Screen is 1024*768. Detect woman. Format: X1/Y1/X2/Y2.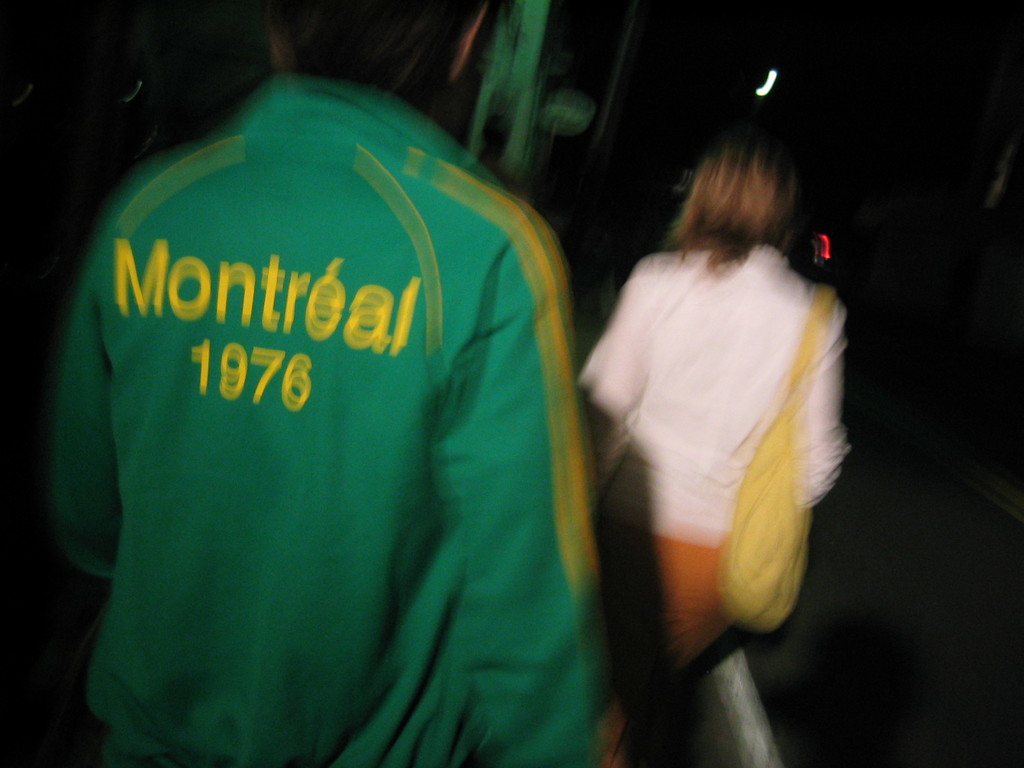
579/129/858/767.
